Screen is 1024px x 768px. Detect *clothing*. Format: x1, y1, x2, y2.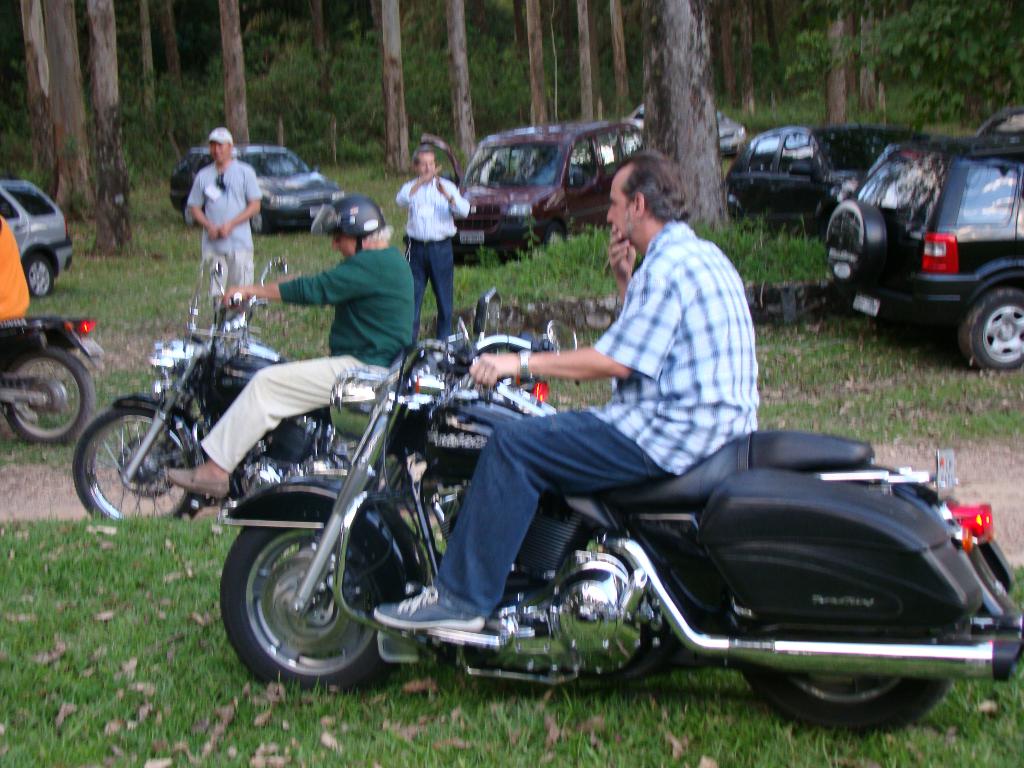
394, 171, 473, 338.
